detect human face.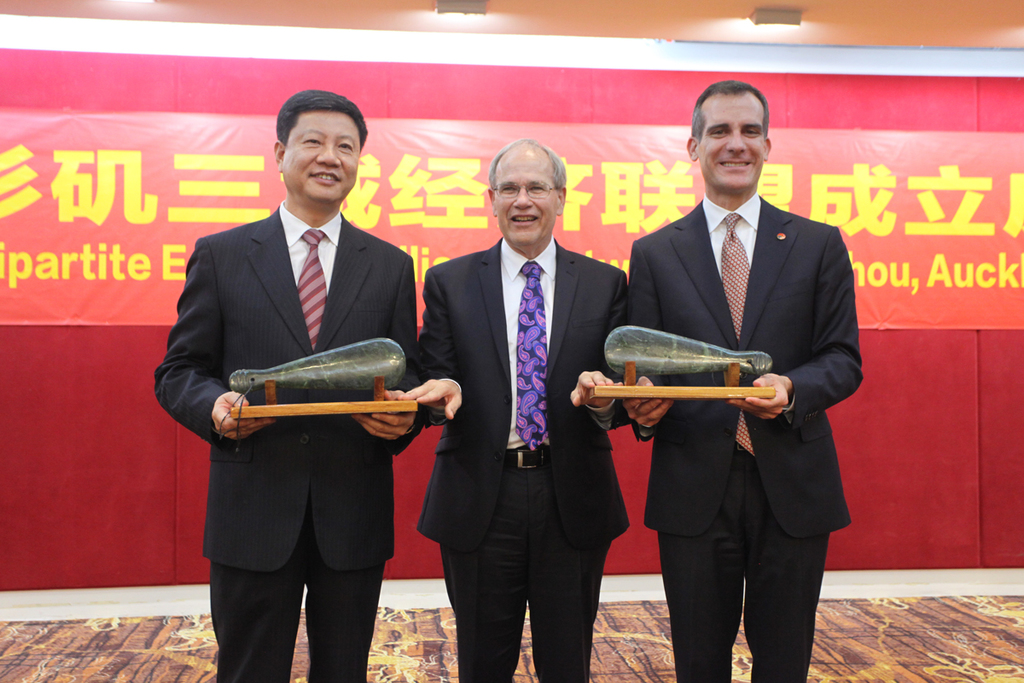
Detected at x1=283, y1=108, x2=361, y2=205.
